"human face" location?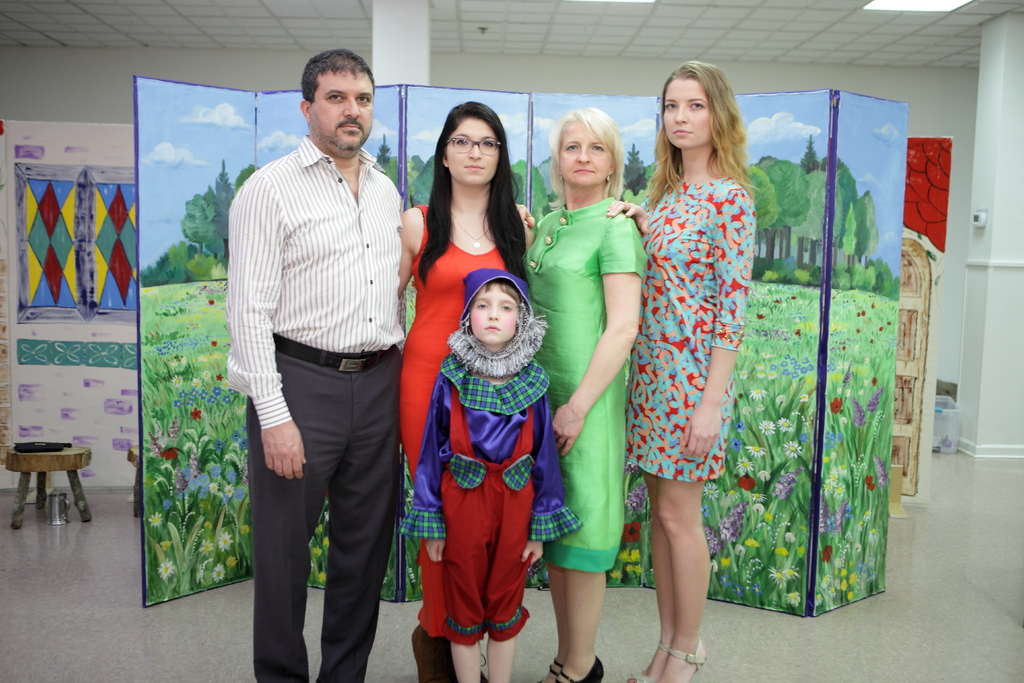
559:120:612:188
